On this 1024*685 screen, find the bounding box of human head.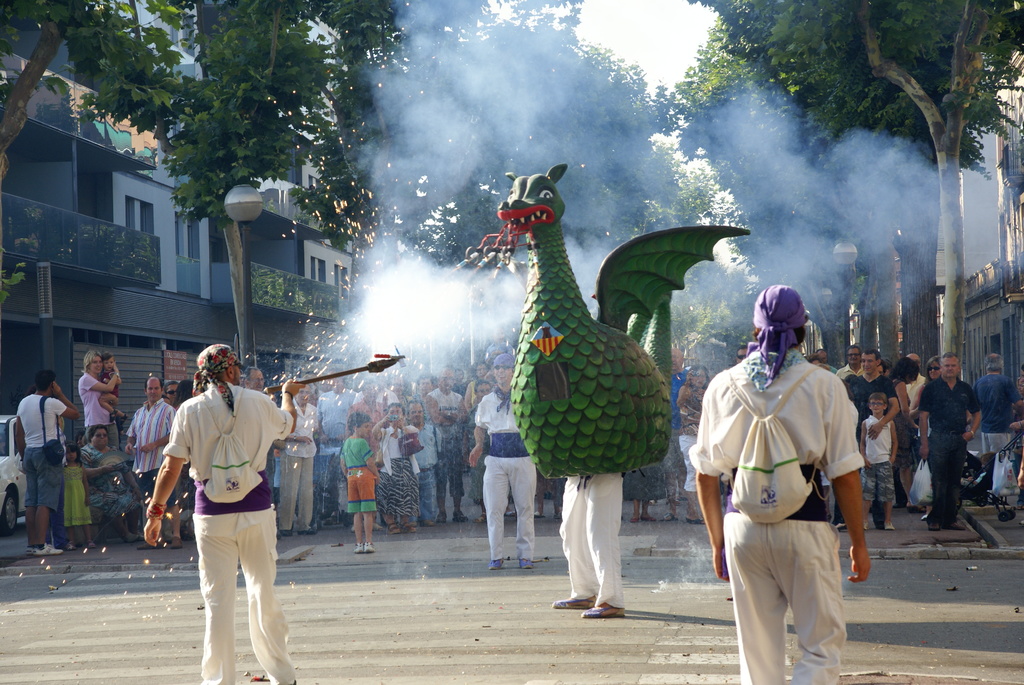
Bounding box: 983,354,1004,373.
